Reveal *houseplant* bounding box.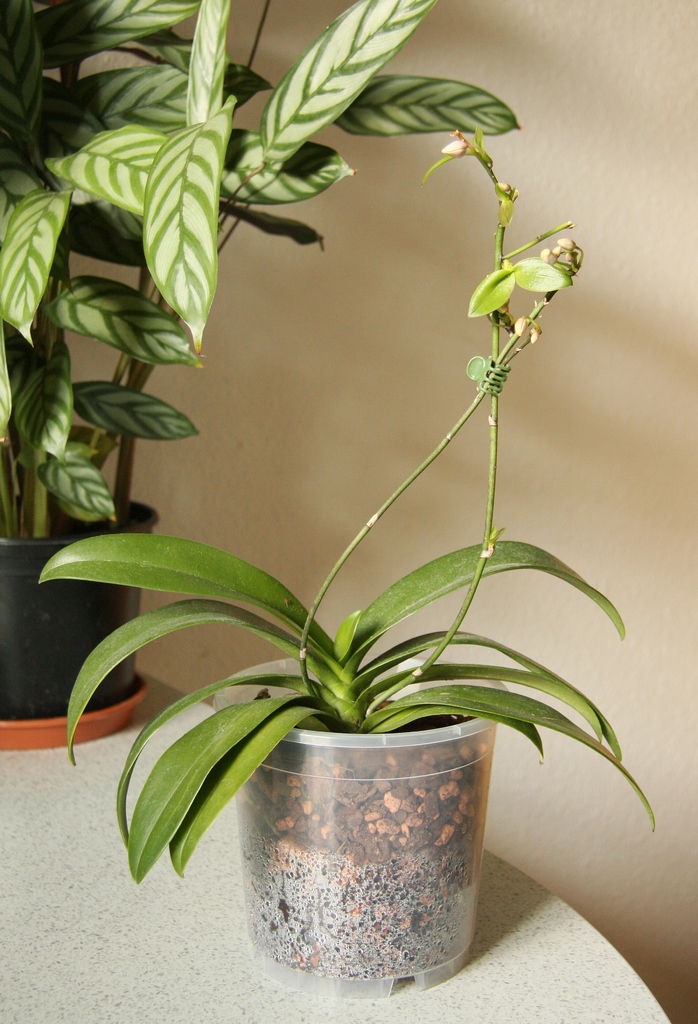
Revealed: [37,132,665,984].
